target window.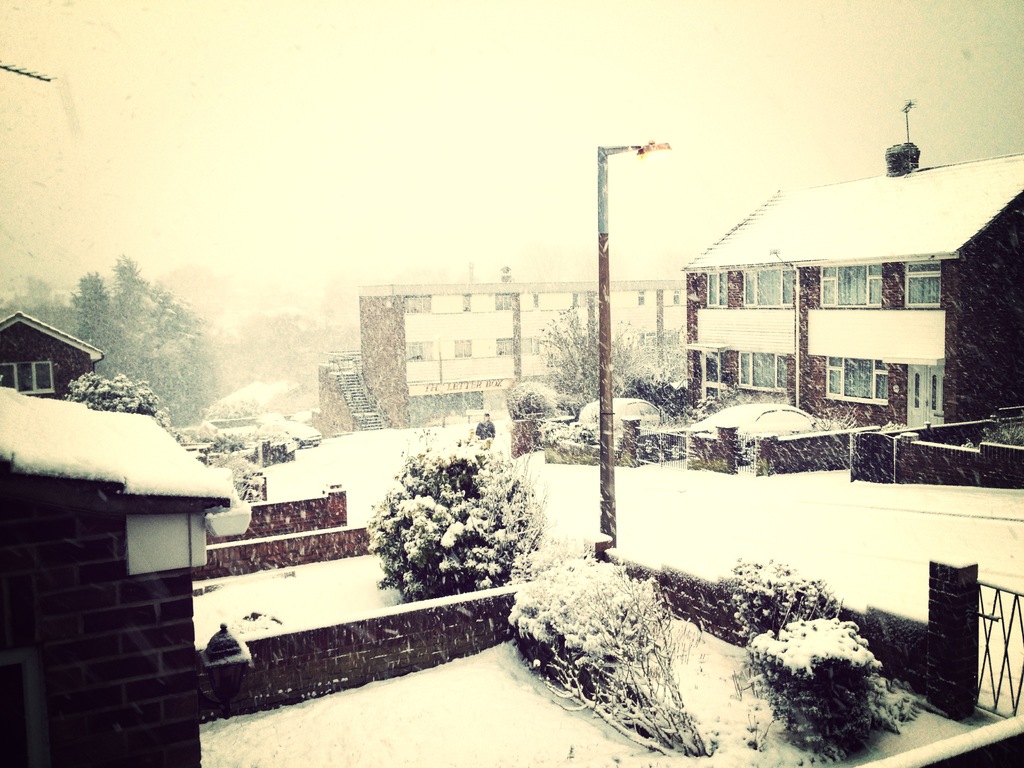
Target region: 496, 339, 515, 352.
